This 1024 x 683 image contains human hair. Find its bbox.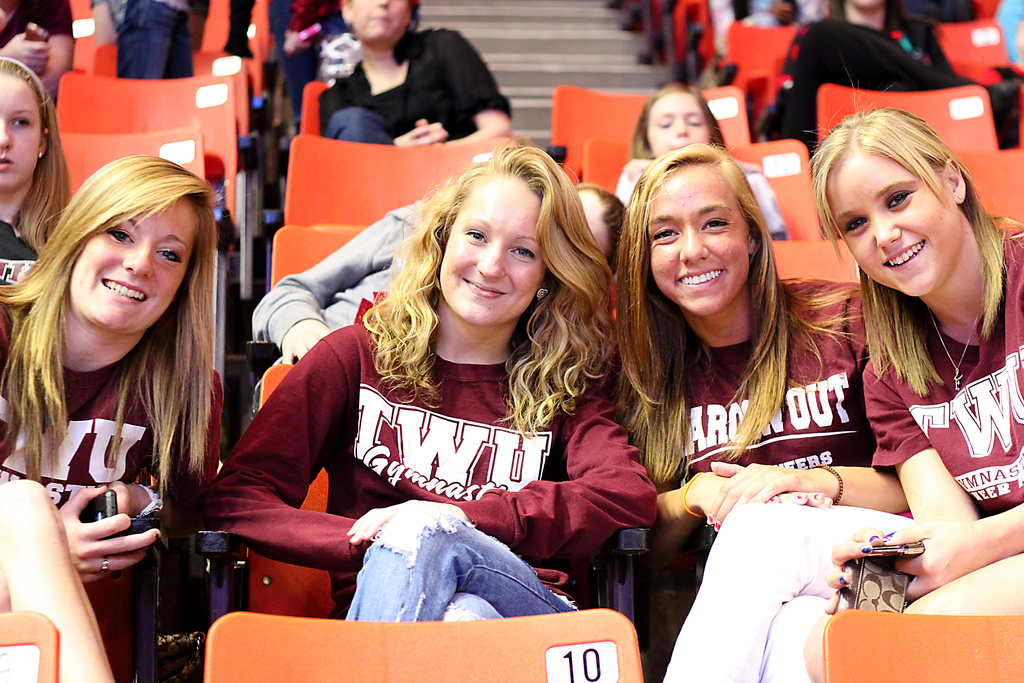
bbox=(616, 127, 863, 495).
